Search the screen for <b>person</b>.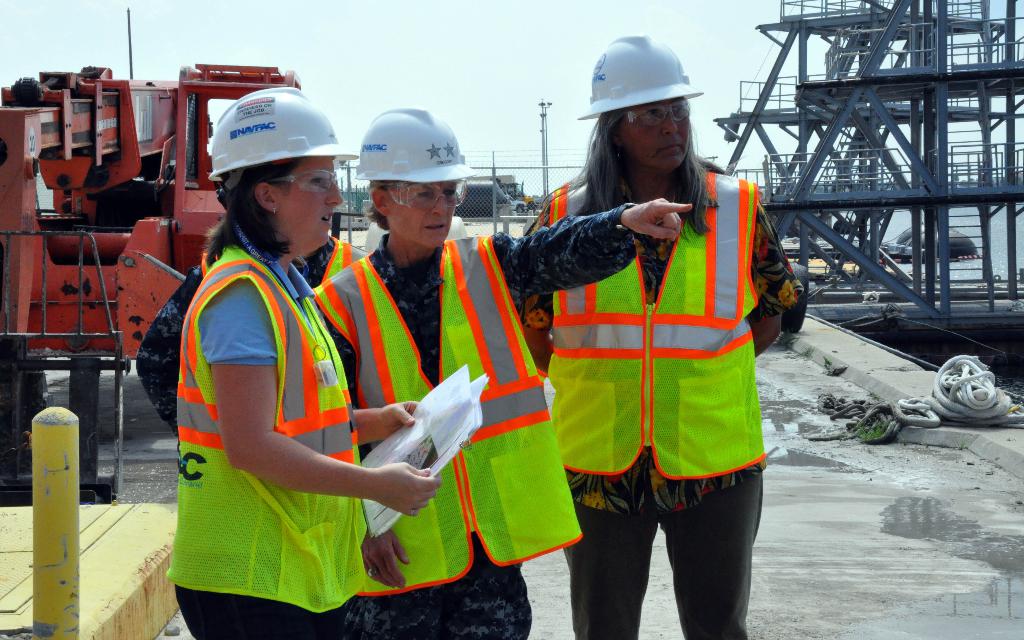
Found at region(167, 116, 681, 639).
